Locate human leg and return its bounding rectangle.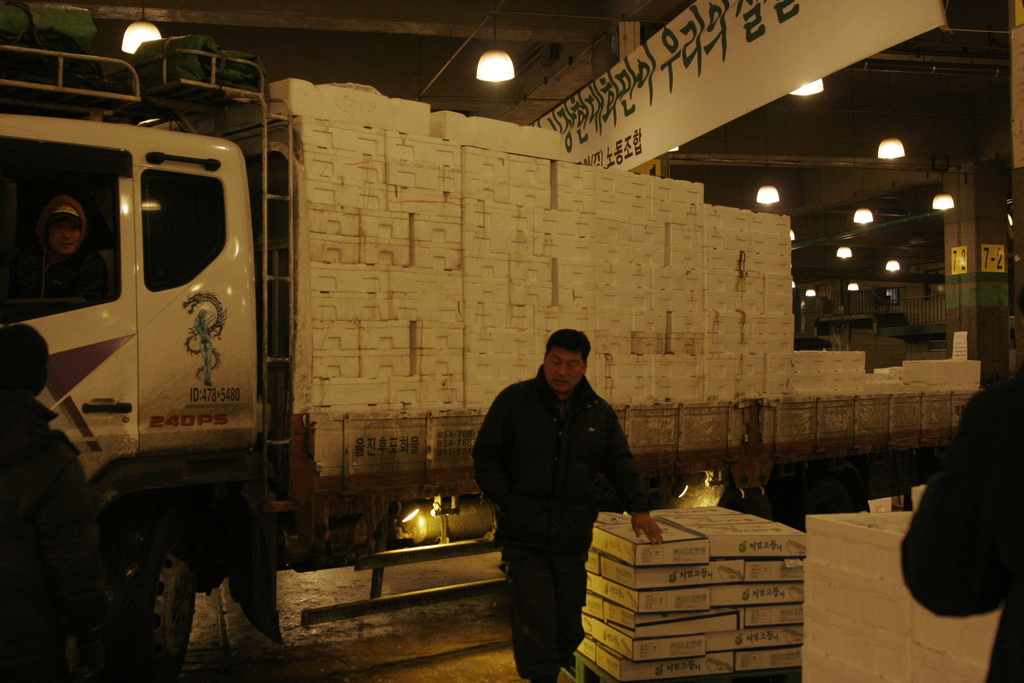
<box>497,521,559,682</box>.
